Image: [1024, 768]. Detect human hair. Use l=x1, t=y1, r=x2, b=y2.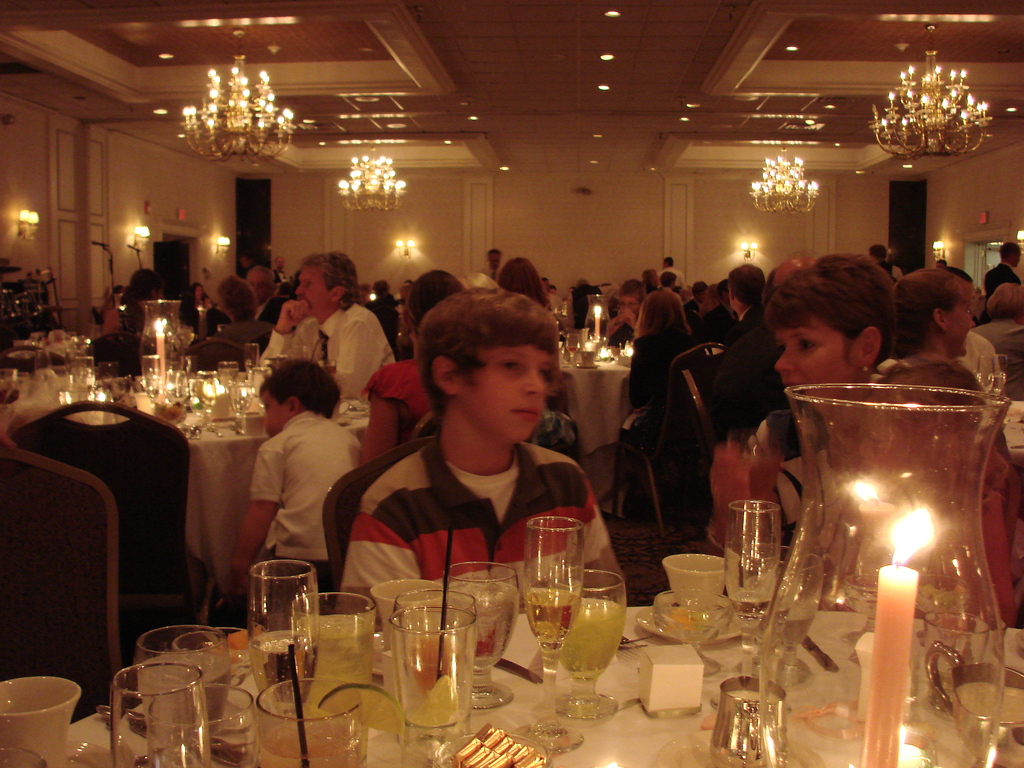
l=419, t=287, r=563, b=417.
